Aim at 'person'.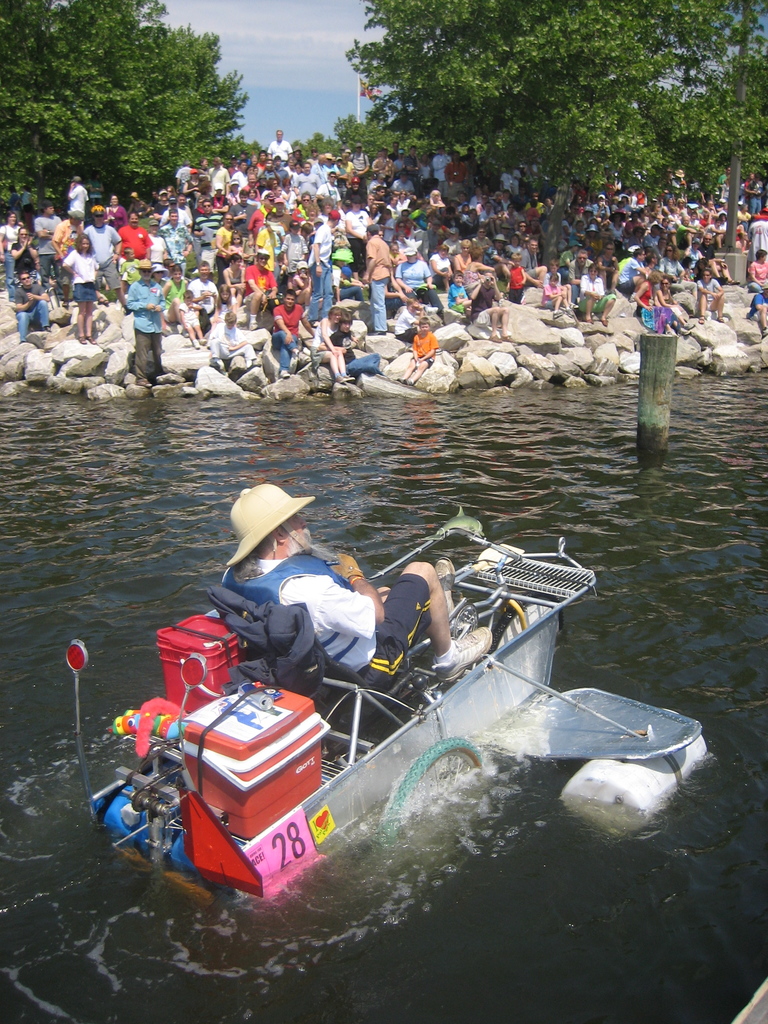
Aimed at <region>205, 221, 239, 293</region>.
